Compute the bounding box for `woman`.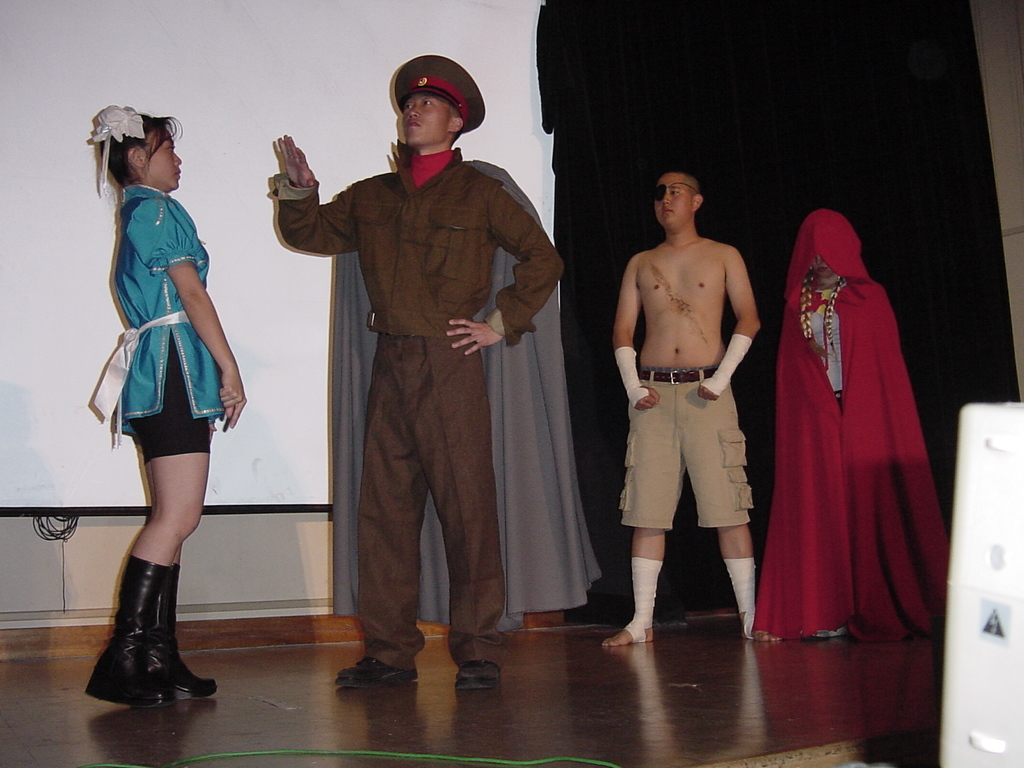
[78, 104, 245, 707].
